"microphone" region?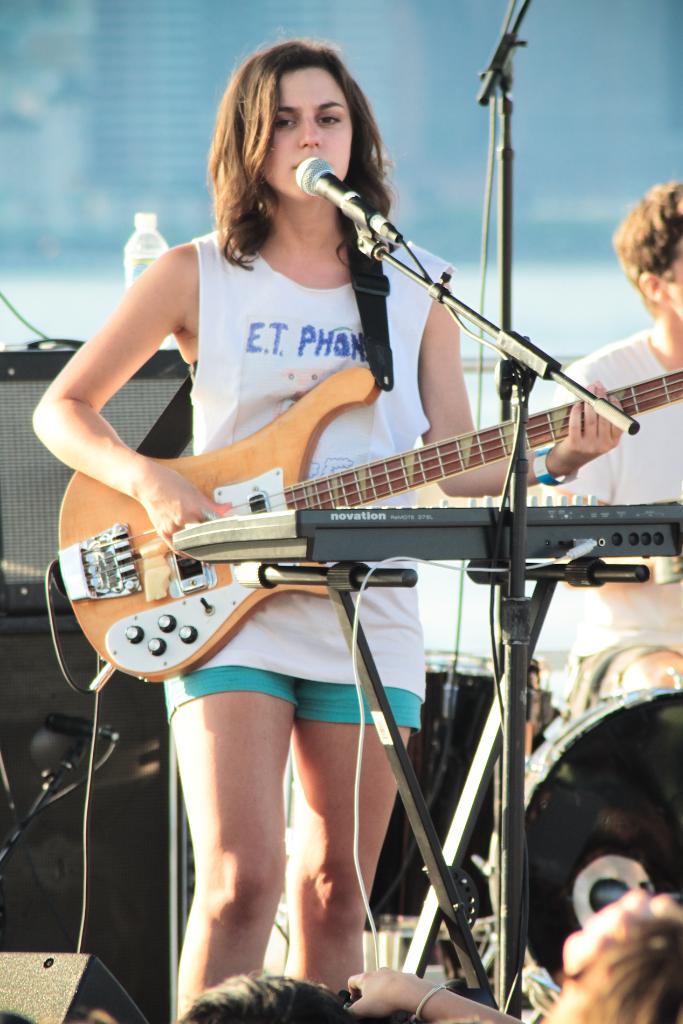
[x1=233, y1=548, x2=427, y2=600]
